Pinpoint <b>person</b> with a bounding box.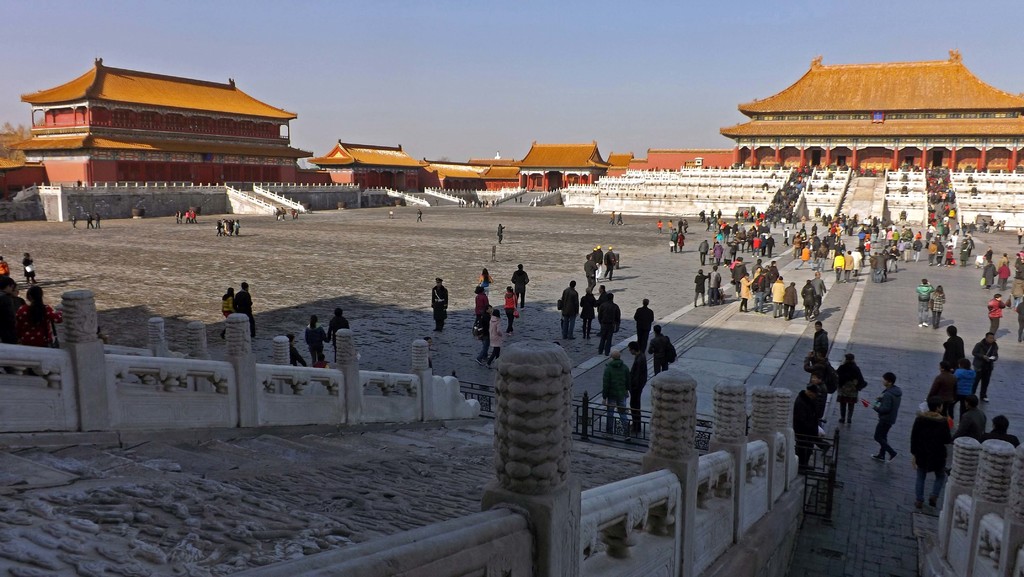
<bbox>516, 196, 521, 206</bbox>.
